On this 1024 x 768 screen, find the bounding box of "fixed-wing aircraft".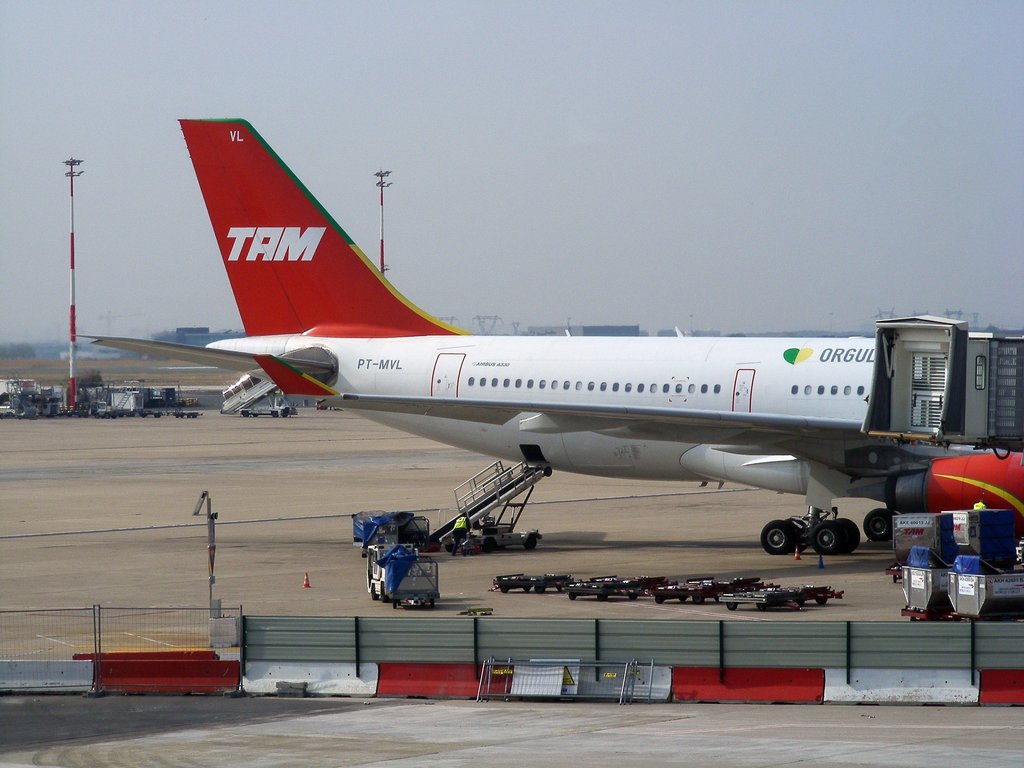
Bounding box: [left=68, top=114, right=1023, bottom=558].
